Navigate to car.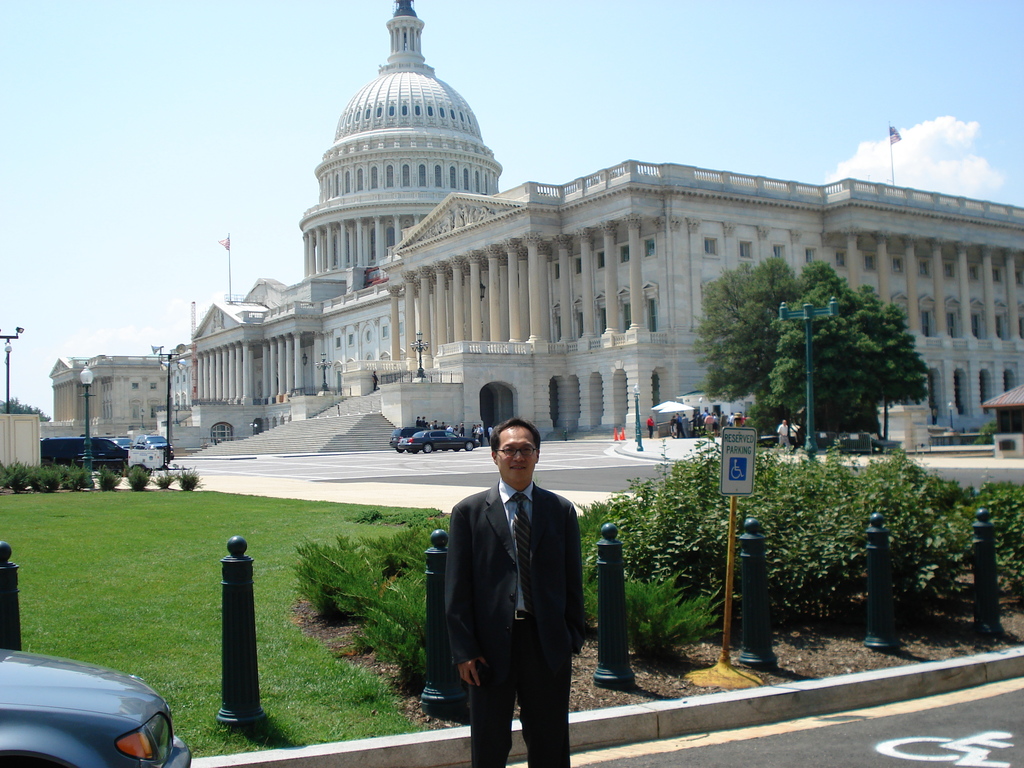
Navigation target: crop(389, 428, 417, 451).
